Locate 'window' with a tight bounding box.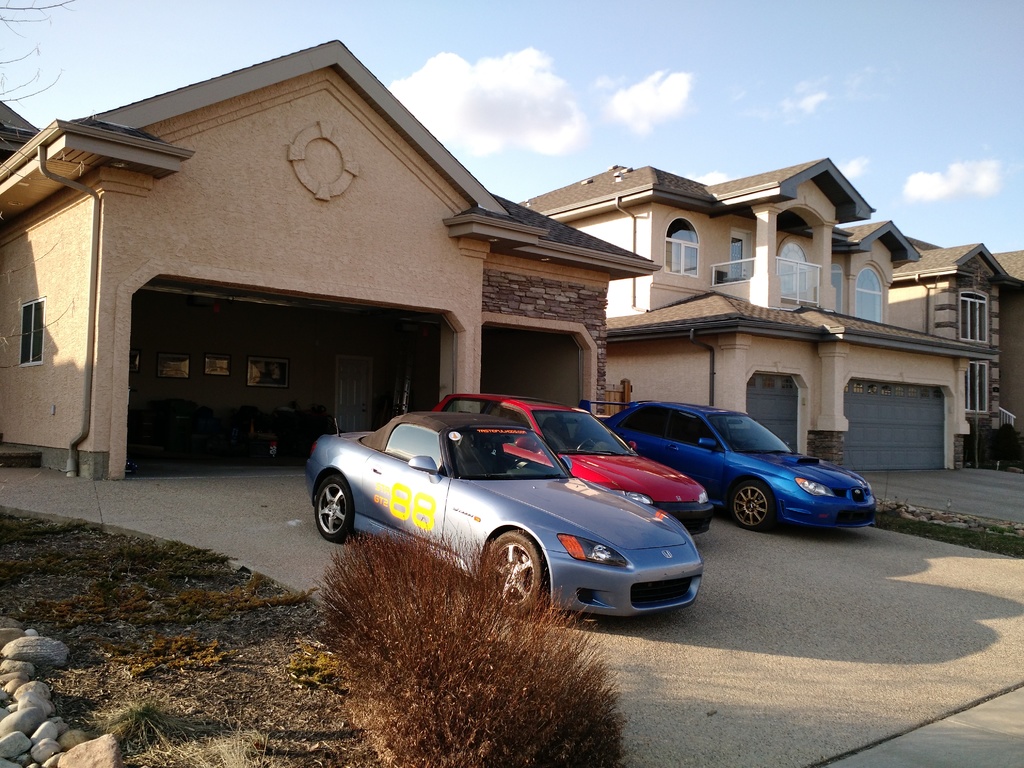
pyautogui.locateOnScreen(659, 225, 707, 283).
